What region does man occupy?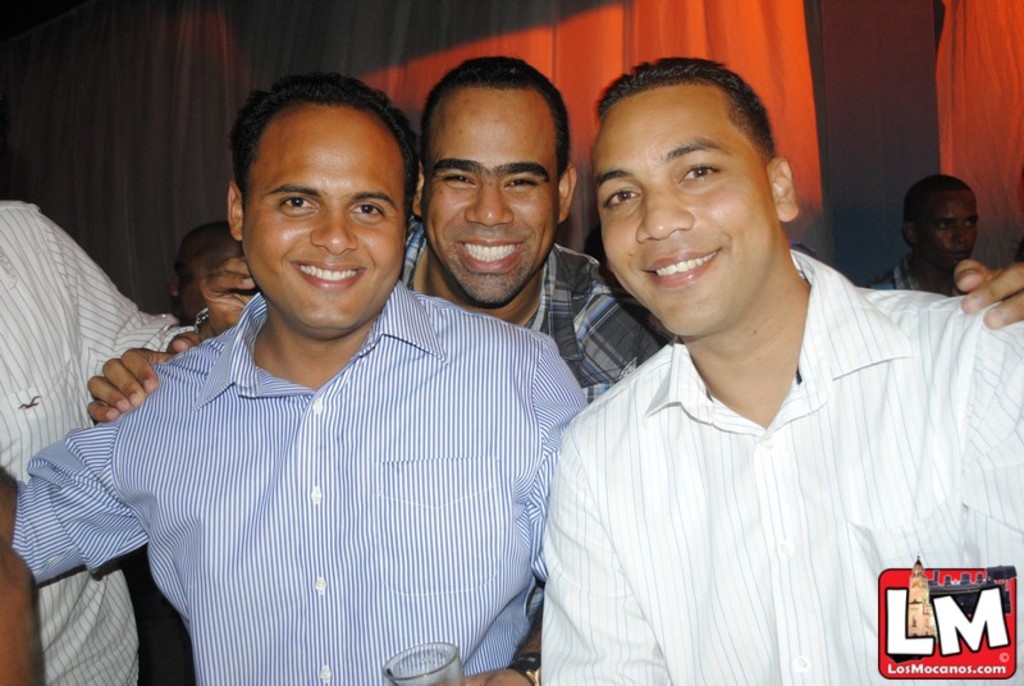
crop(84, 56, 1023, 416).
